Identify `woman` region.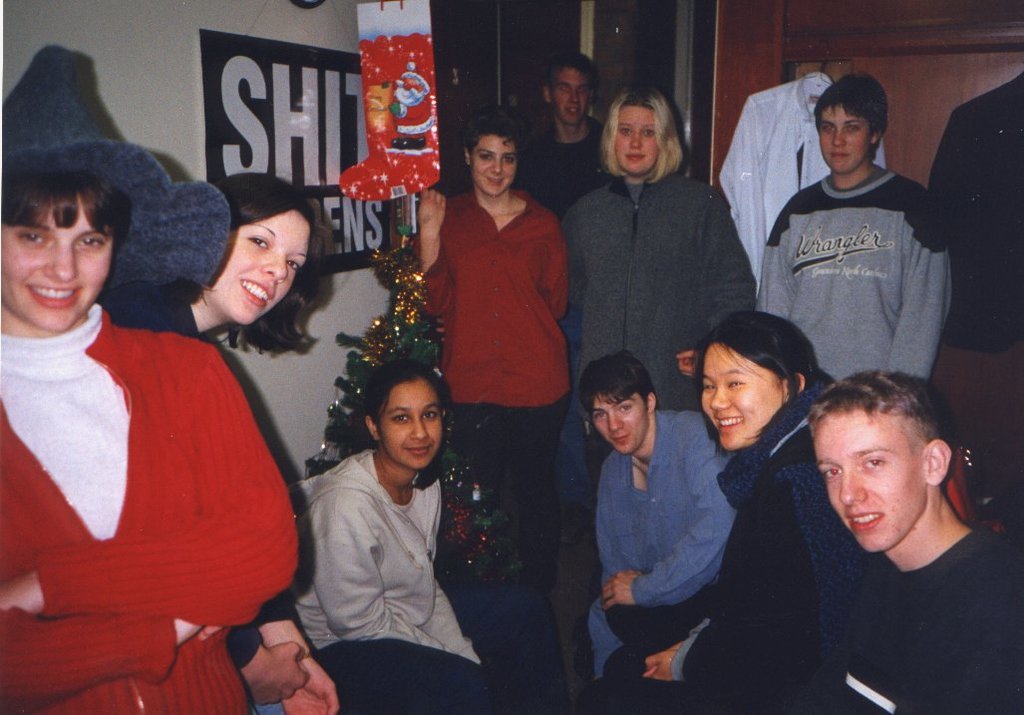
Region: left=121, top=170, right=344, bottom=714.
